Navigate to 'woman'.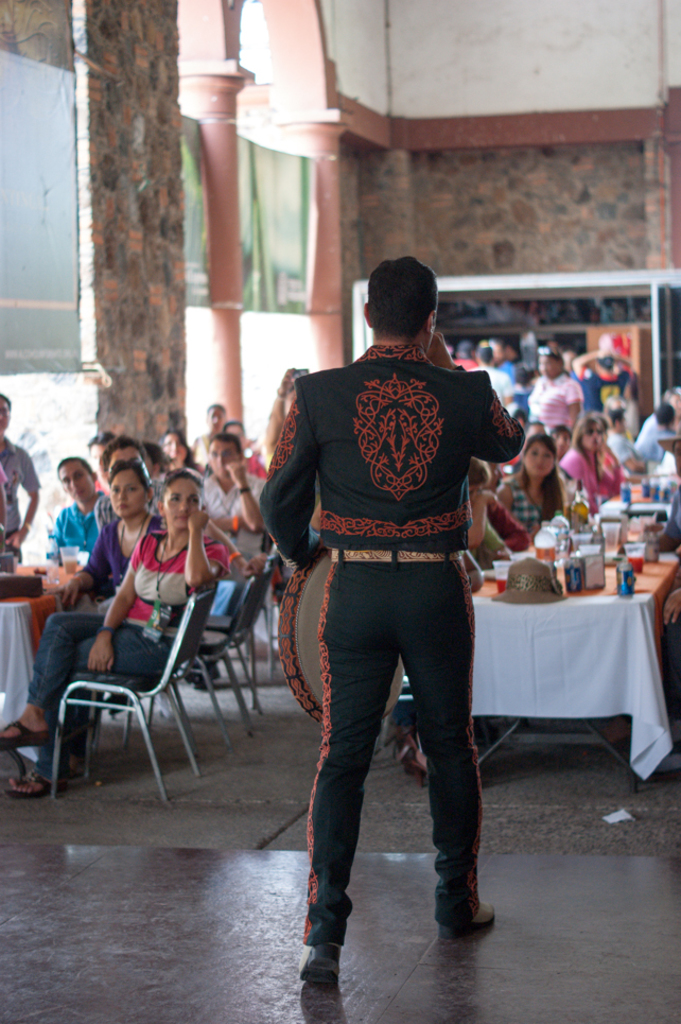
Navigation target: region(56, 457, 162, 785).
